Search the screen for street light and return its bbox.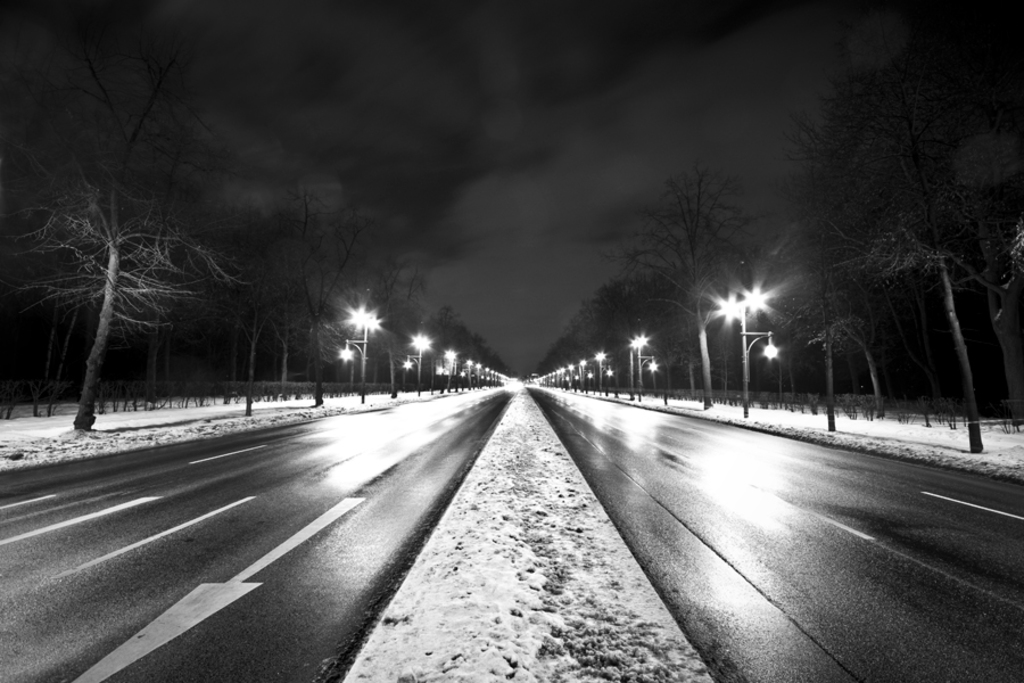
Found: 718:285:778:419.
